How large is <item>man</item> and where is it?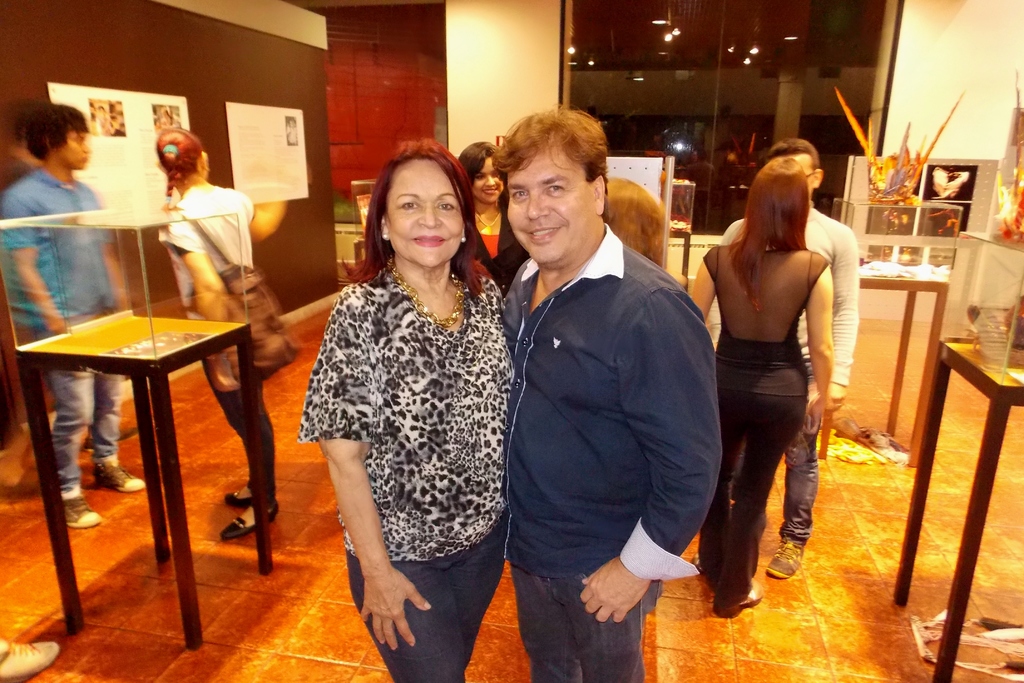
Bounding box: box(470, 131, 737, 659).
